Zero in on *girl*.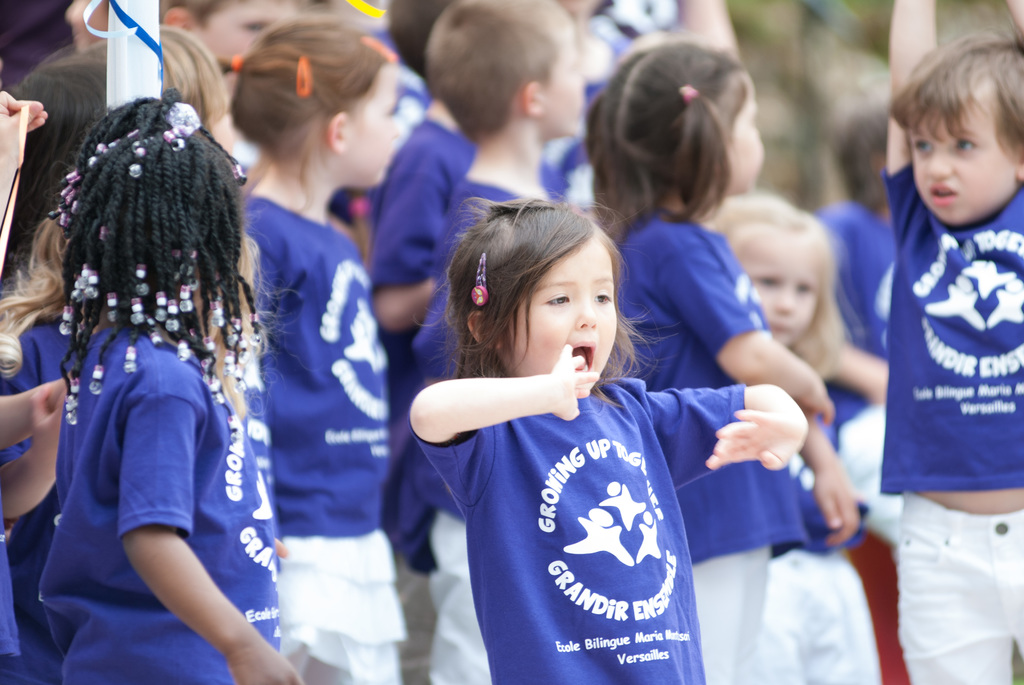
Zeroed in: {"left": 591, "top": 37, "right": 831, "bottom": 674}.
